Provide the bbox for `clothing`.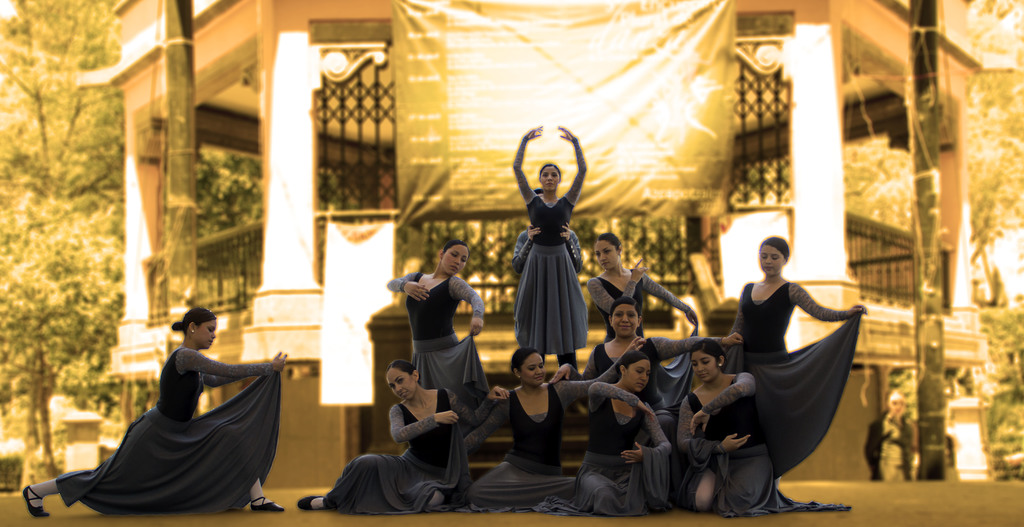
bbox=(52, 335, 282, 508).
